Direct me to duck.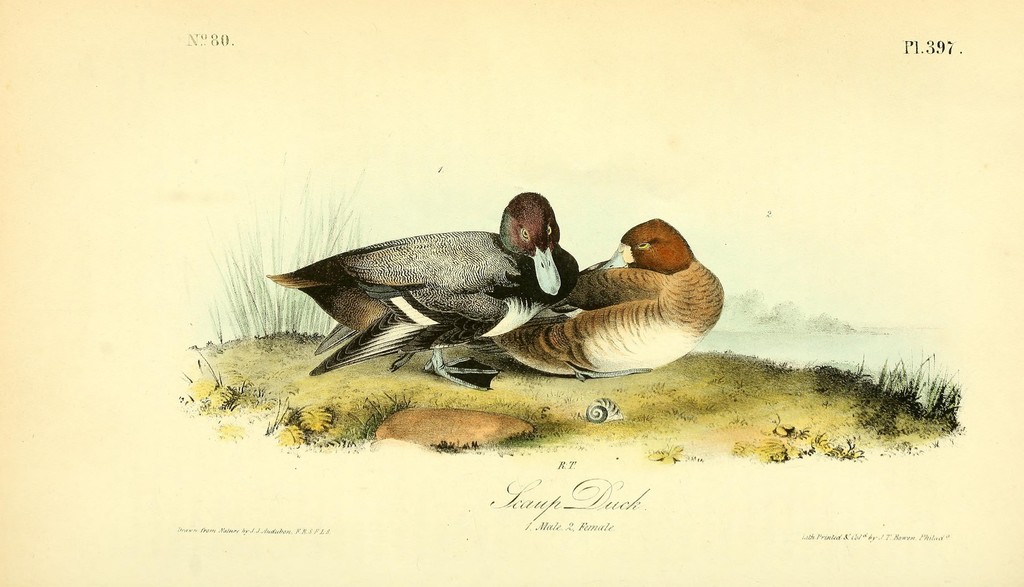
Direction: l=456, t=191, r=740, b=378.
